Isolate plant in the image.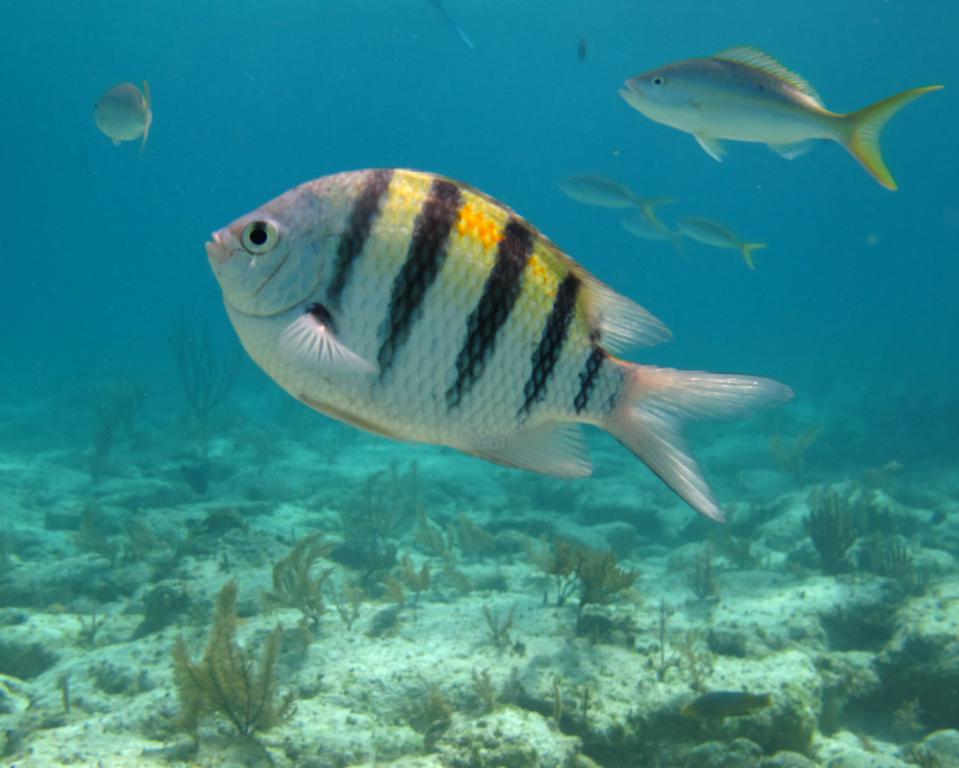
Isolated region: [644, 601, 680, 677].
